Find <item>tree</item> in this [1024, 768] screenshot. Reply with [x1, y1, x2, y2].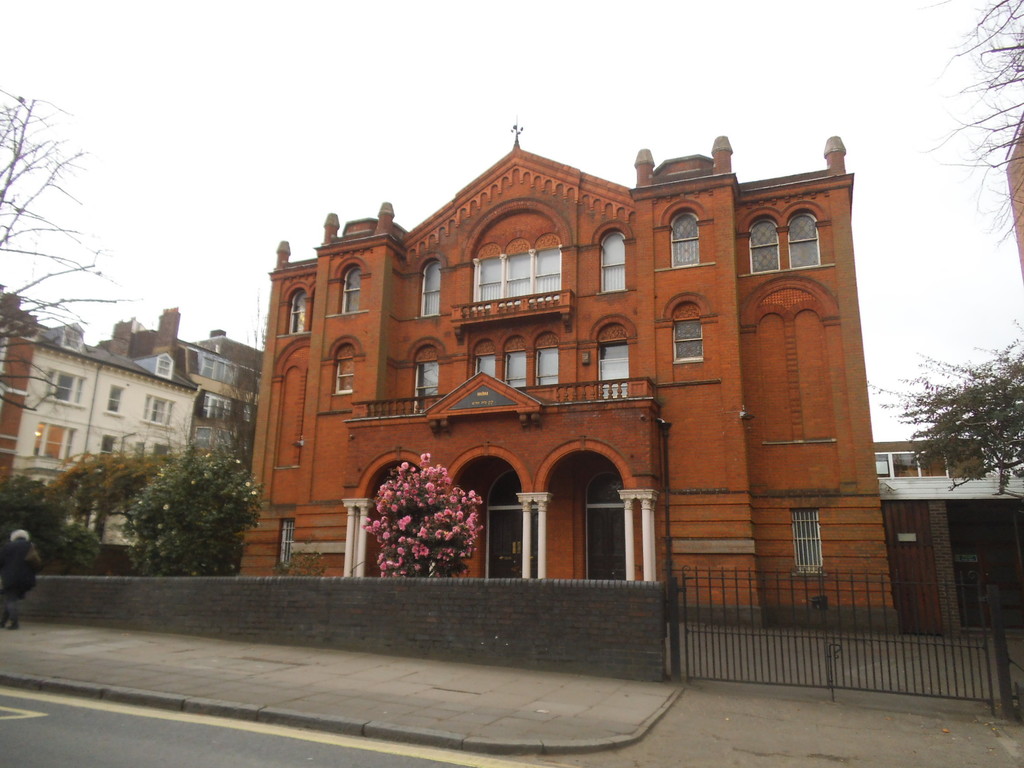
[922, 0, 1023, 246].
